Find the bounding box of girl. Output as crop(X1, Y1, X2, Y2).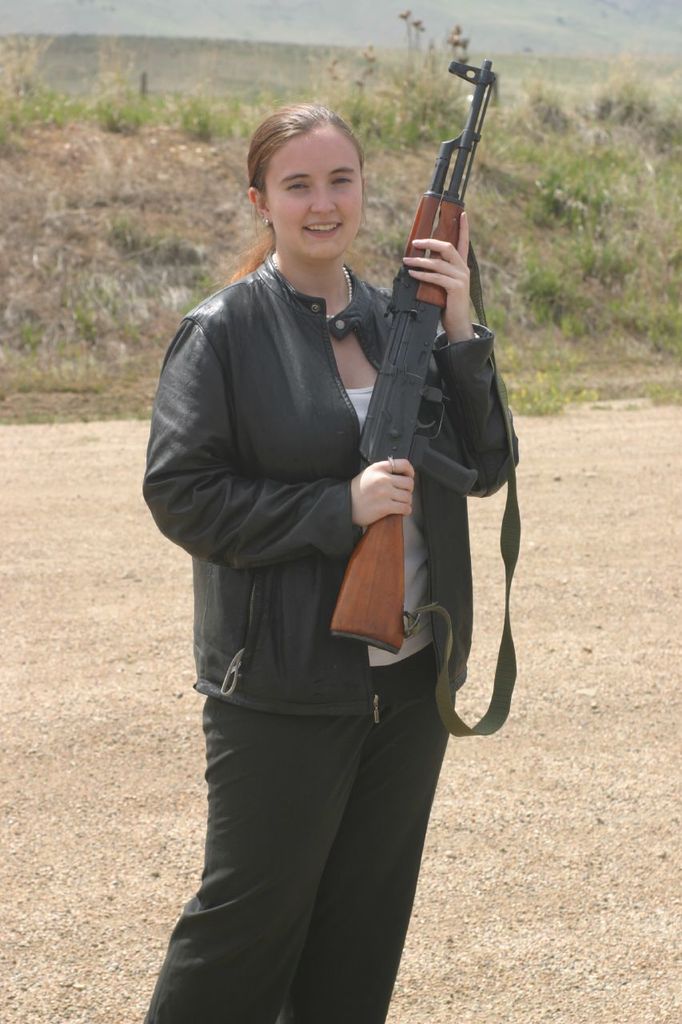
crop(145, 104, 520, 1023).
